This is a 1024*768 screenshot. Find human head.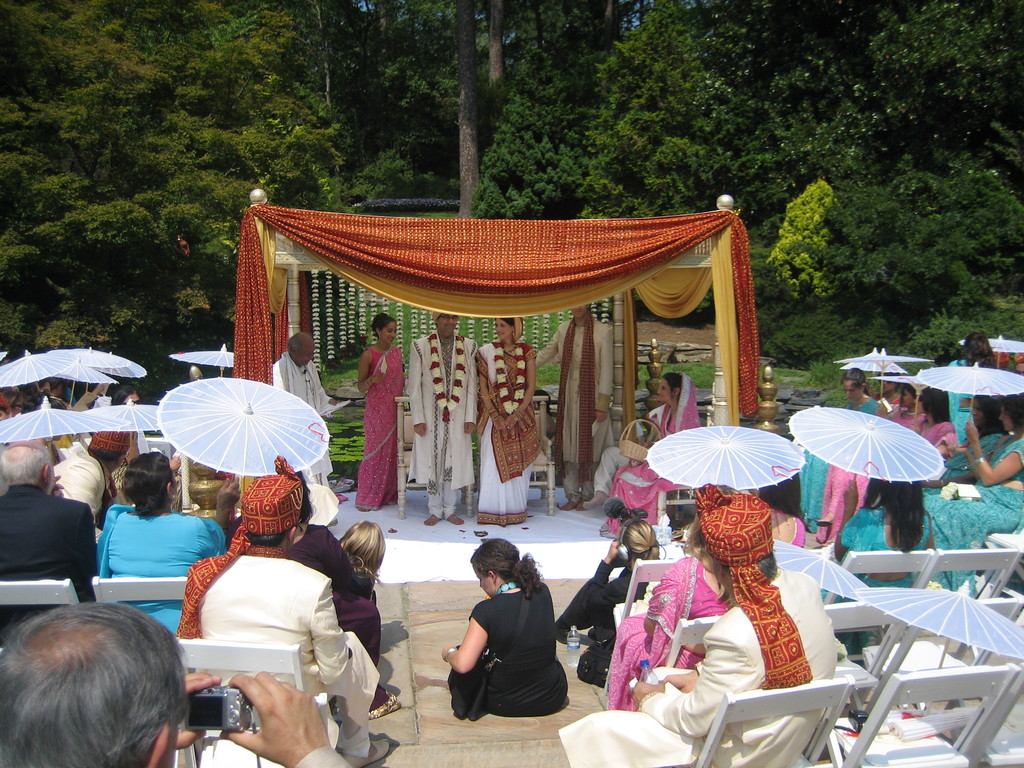
Bounding box: (x1=110, y1=386, x2=139, y2=406).
